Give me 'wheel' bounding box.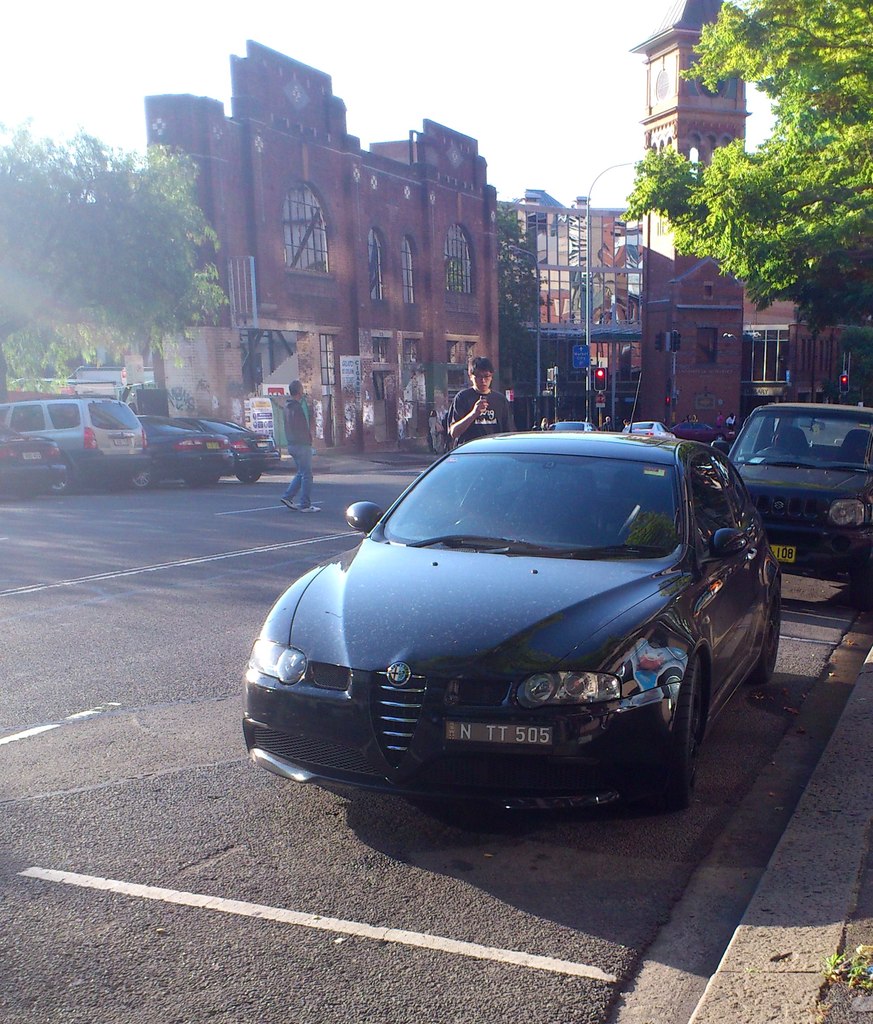
region(127, 457, 161, 488).
